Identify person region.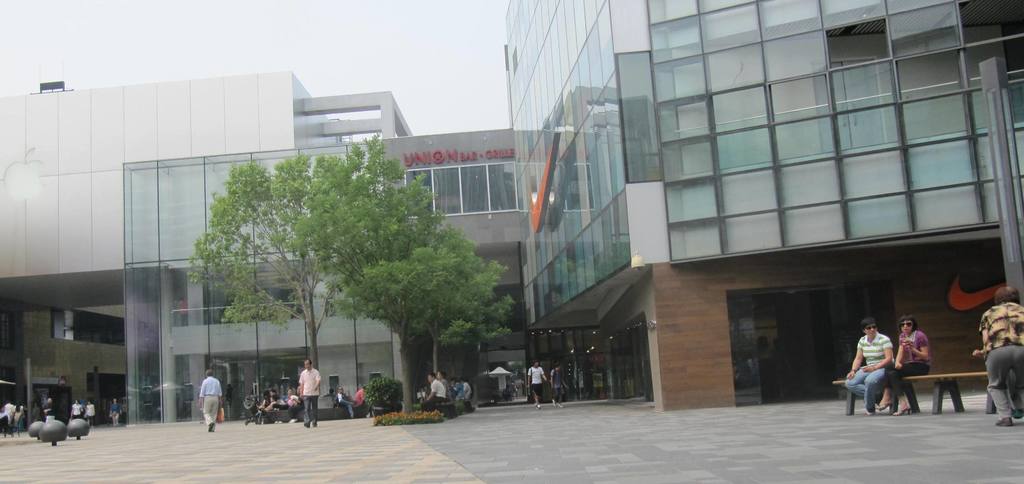
Region: [845, 317, 897, 410].
